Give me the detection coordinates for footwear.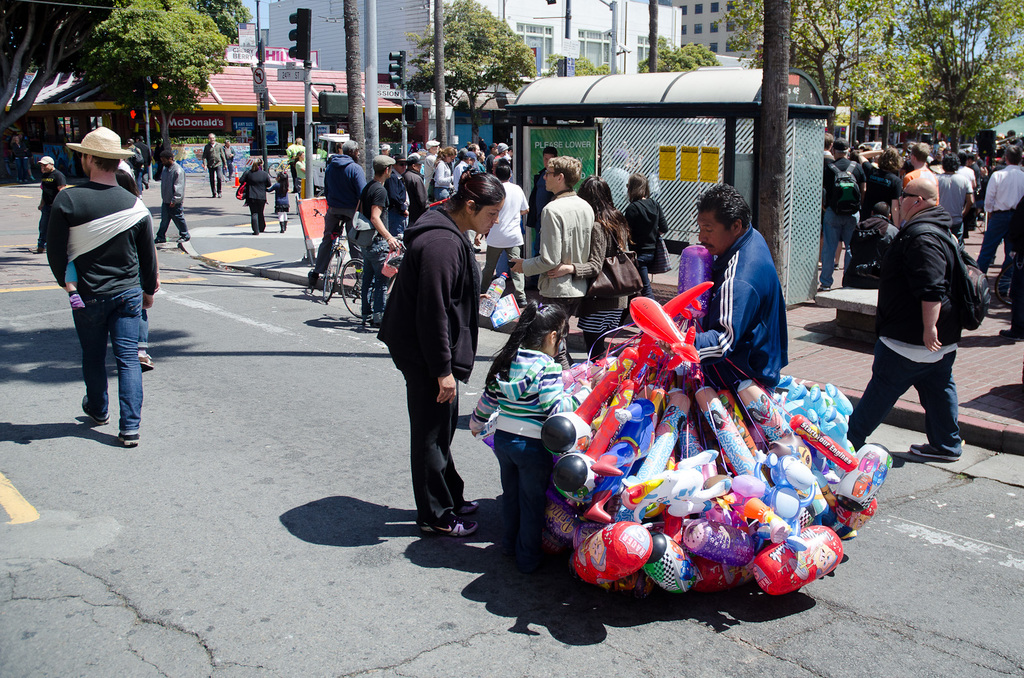
82/393/111/423.
